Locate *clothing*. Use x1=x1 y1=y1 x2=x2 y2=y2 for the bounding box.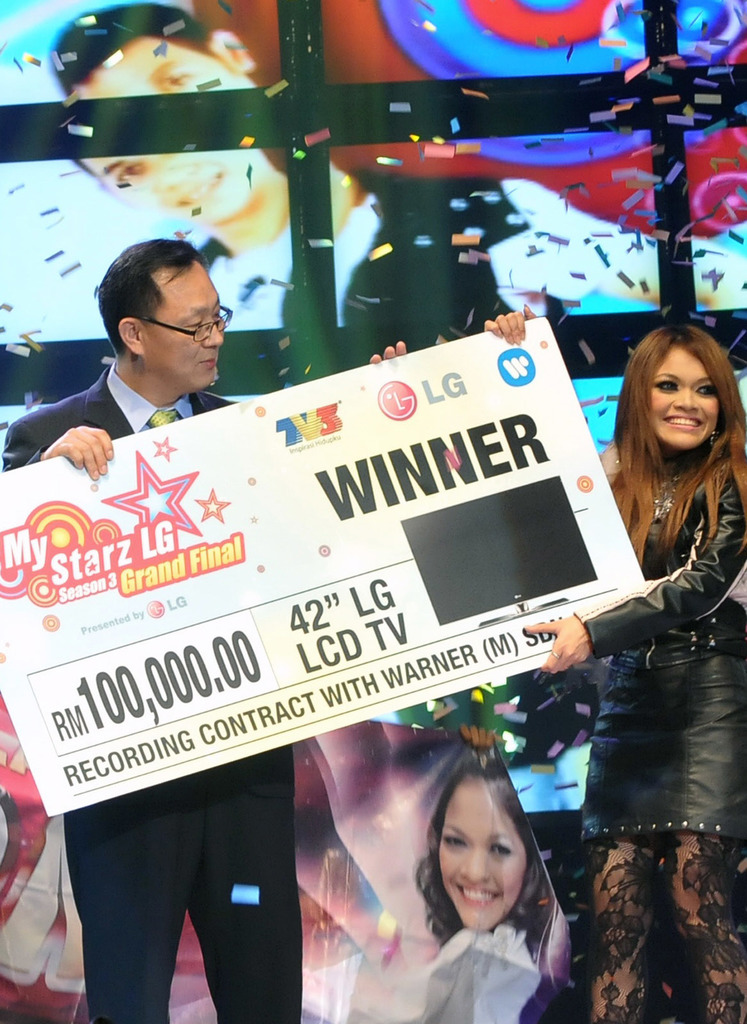
x1=581 y1=426 x2=746 y2=853.
